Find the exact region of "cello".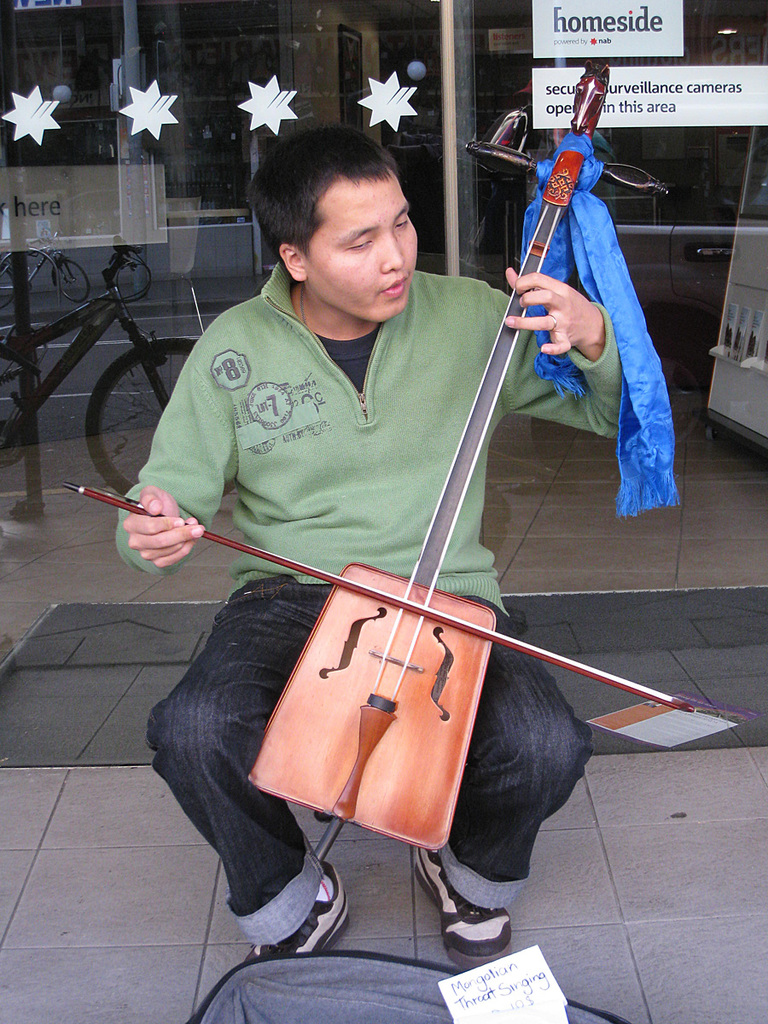
Exact region: select_region(49, 74, 719, 850).
